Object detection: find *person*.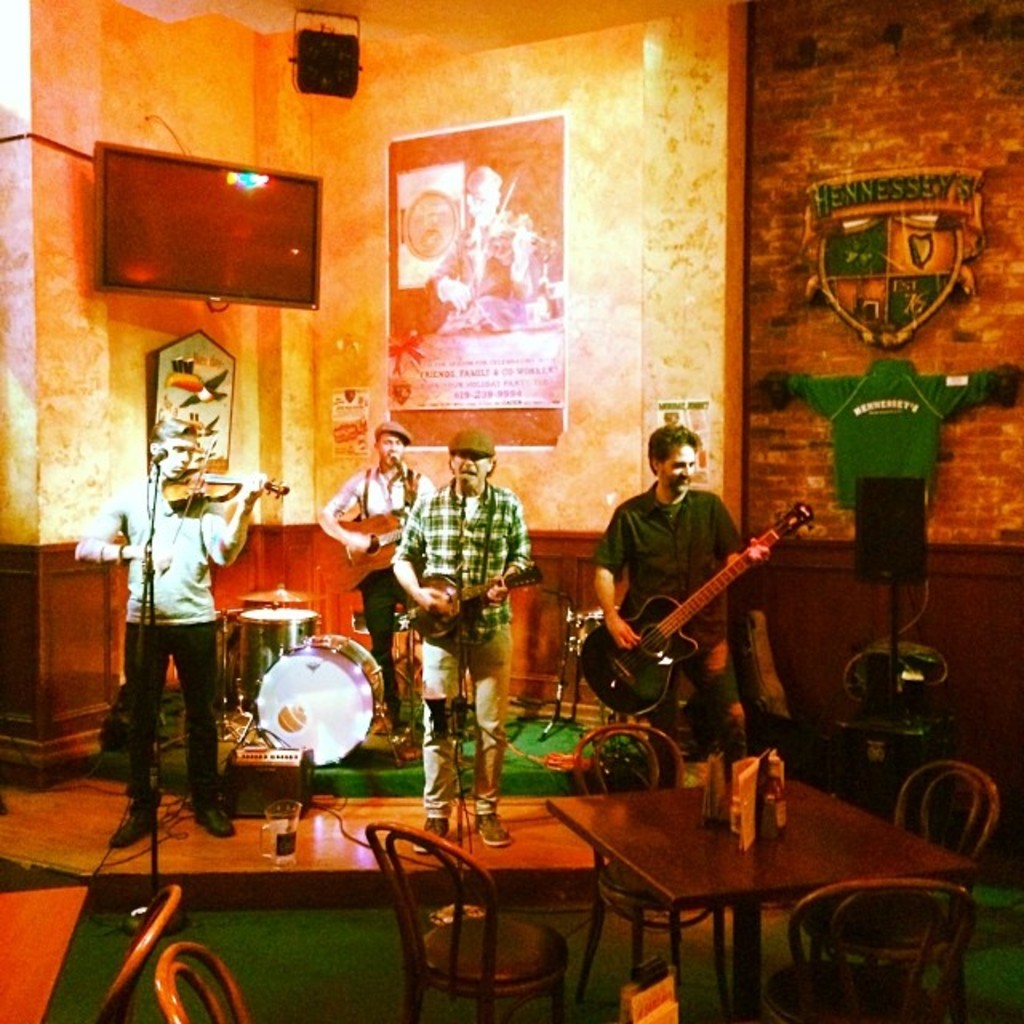
318/421/440/730.
